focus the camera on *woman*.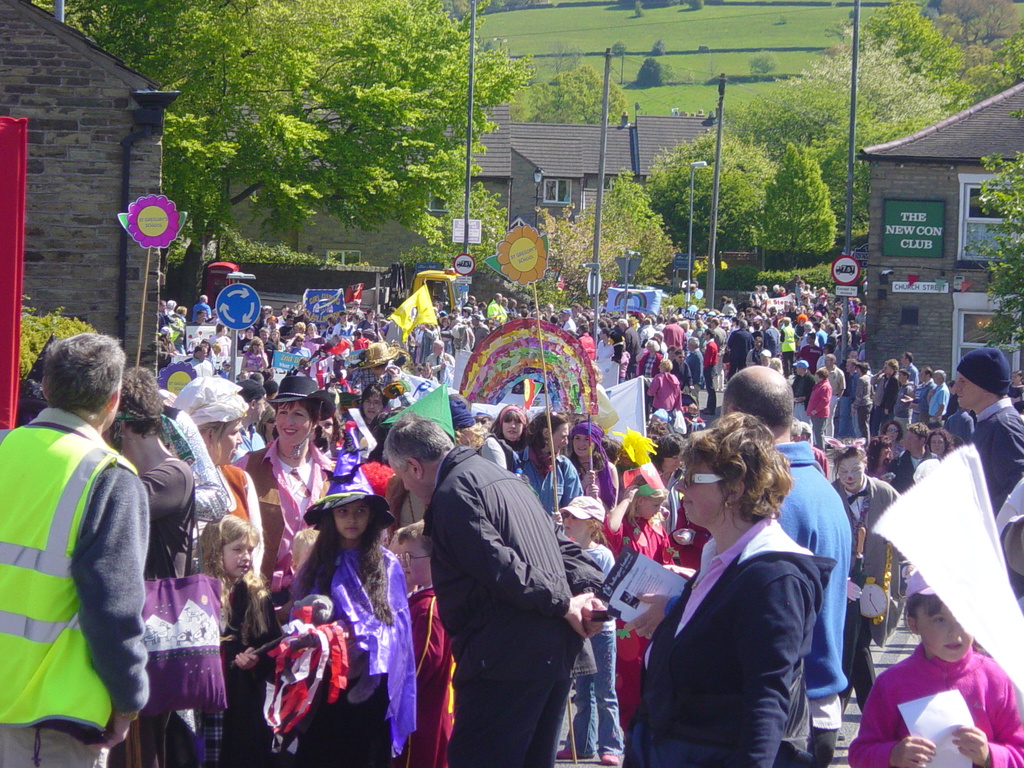
Focus region: bbox=[853, 361, 873, 447].
